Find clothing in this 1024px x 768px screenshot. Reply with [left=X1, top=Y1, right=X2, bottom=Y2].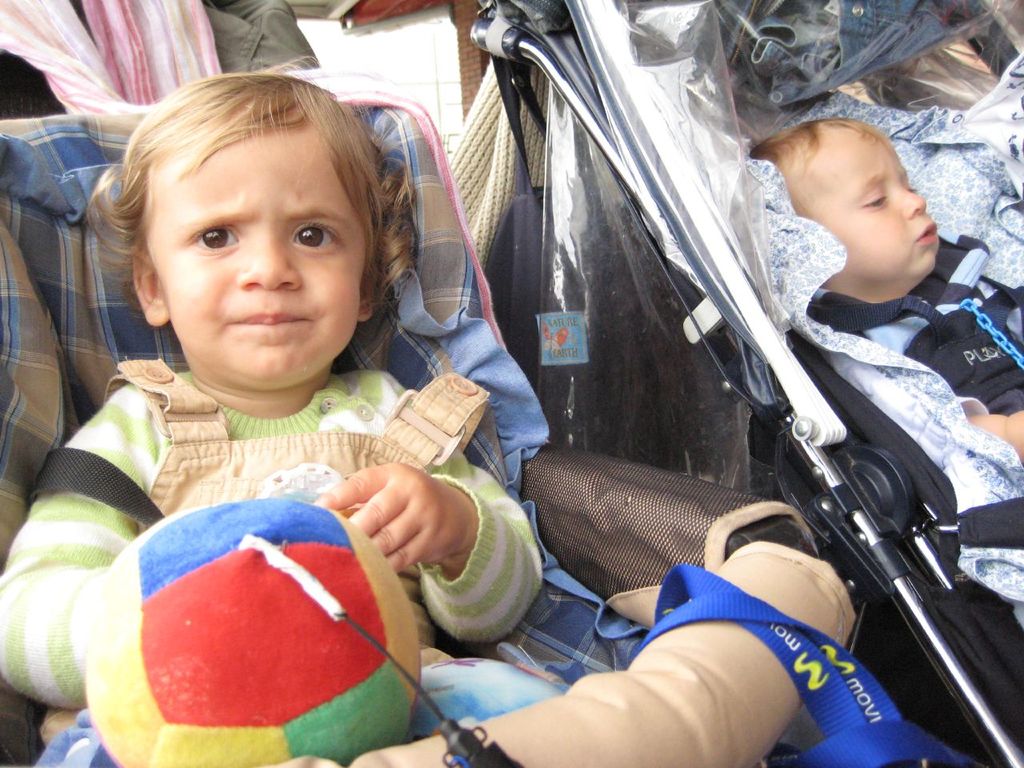
[left=799, top=232, right=1023, bottom=422].
